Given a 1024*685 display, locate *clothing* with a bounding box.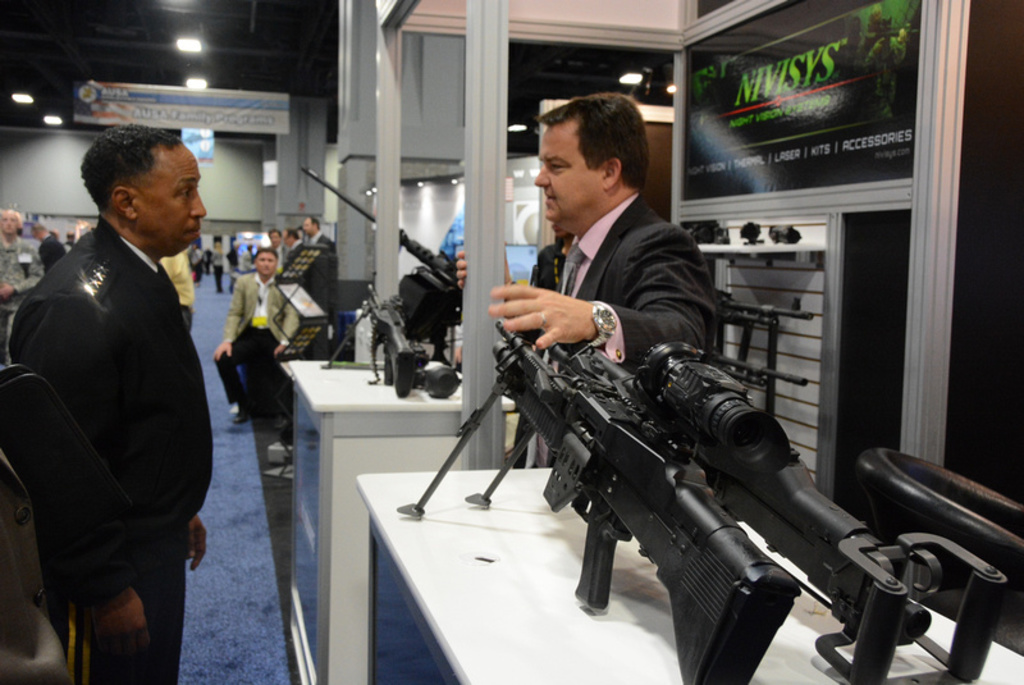
Located: (4,220,227,684).
